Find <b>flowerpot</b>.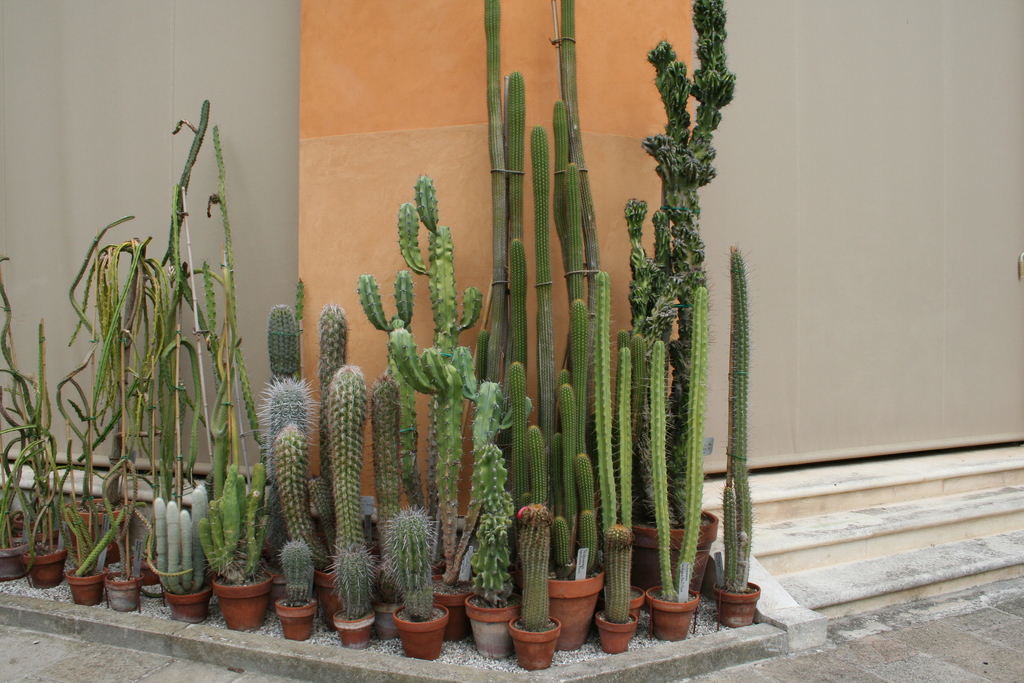
Rect(207, 563, 272, 631).
